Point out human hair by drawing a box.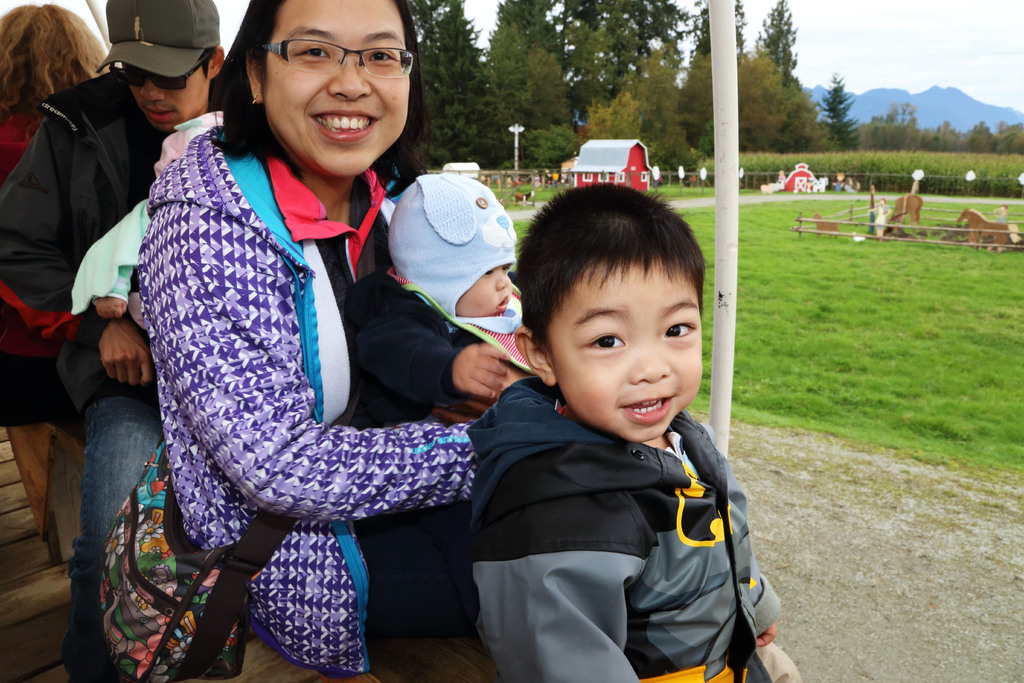
<box>206,0,435,203</box>.
